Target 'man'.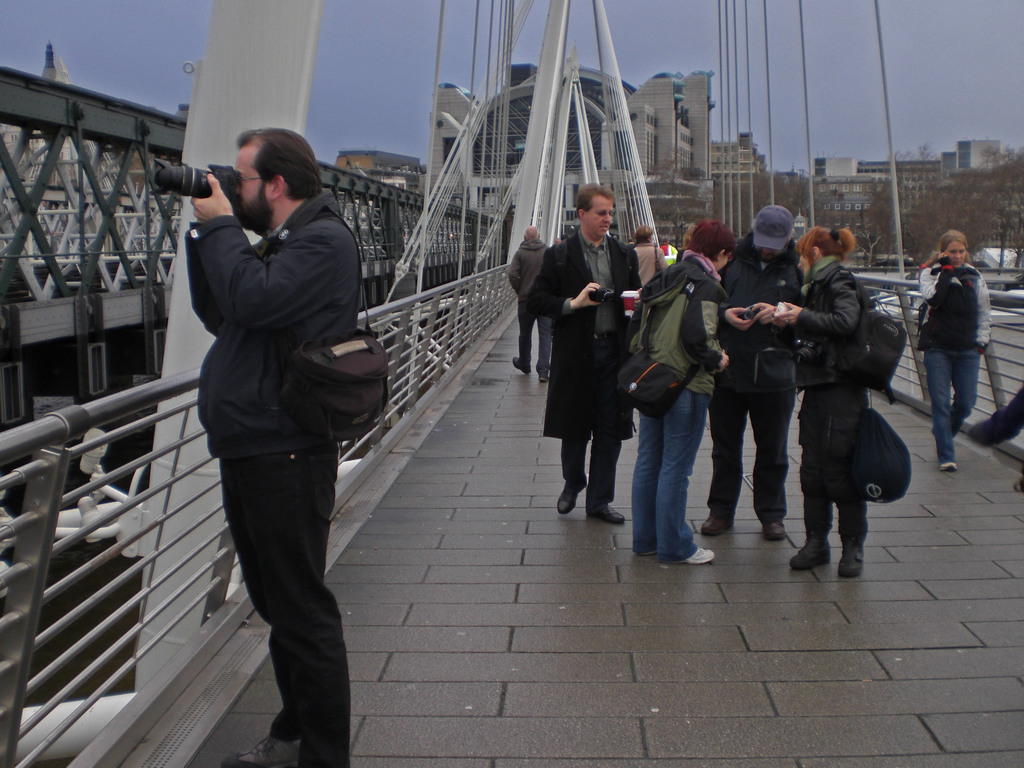
Target region: bbox(507, 225, 556, 385).
